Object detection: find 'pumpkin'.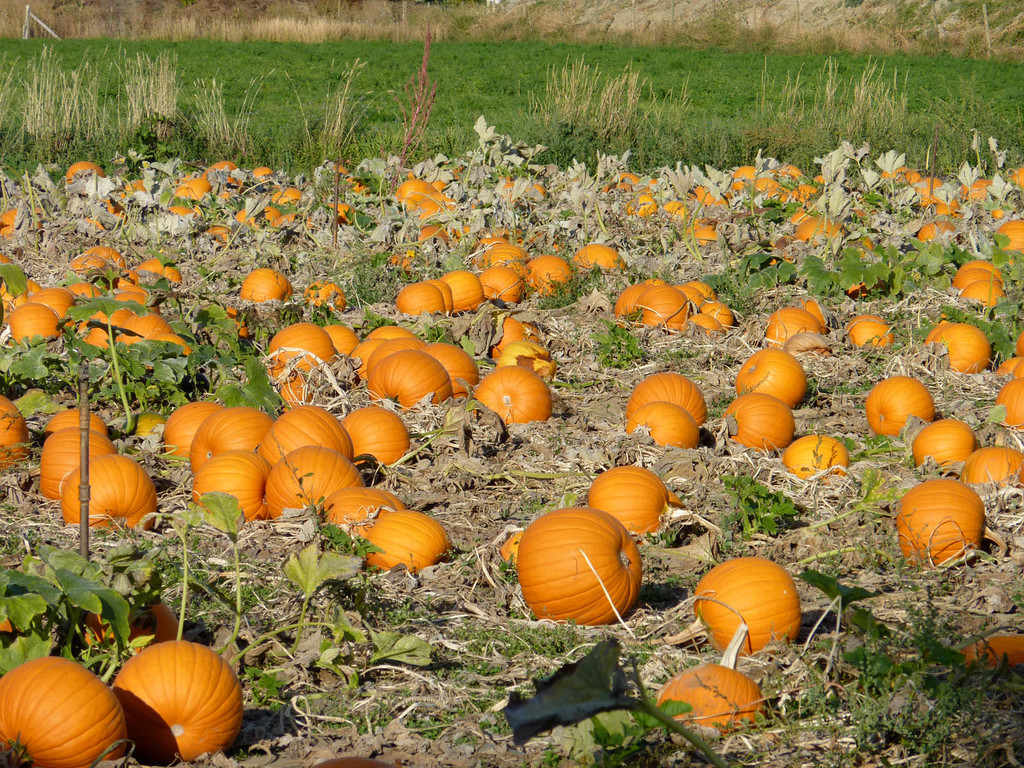
Rect(287, 279, 348, 312).
